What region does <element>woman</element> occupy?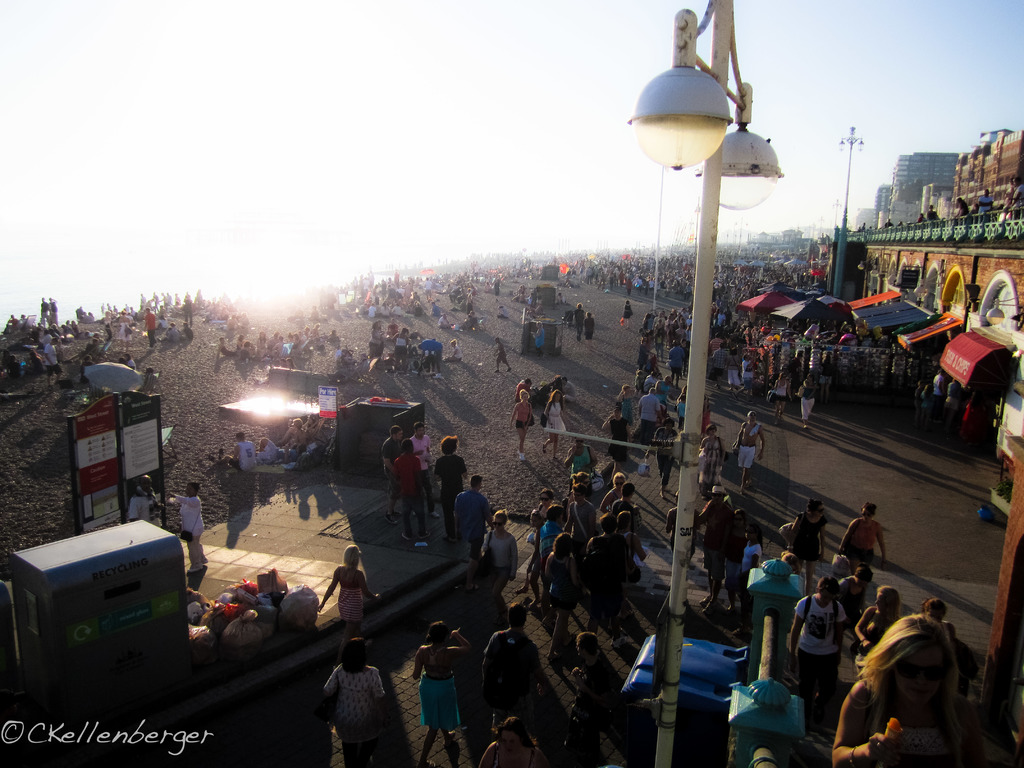
x1=529, y1=488, x2=559, y2=538.
